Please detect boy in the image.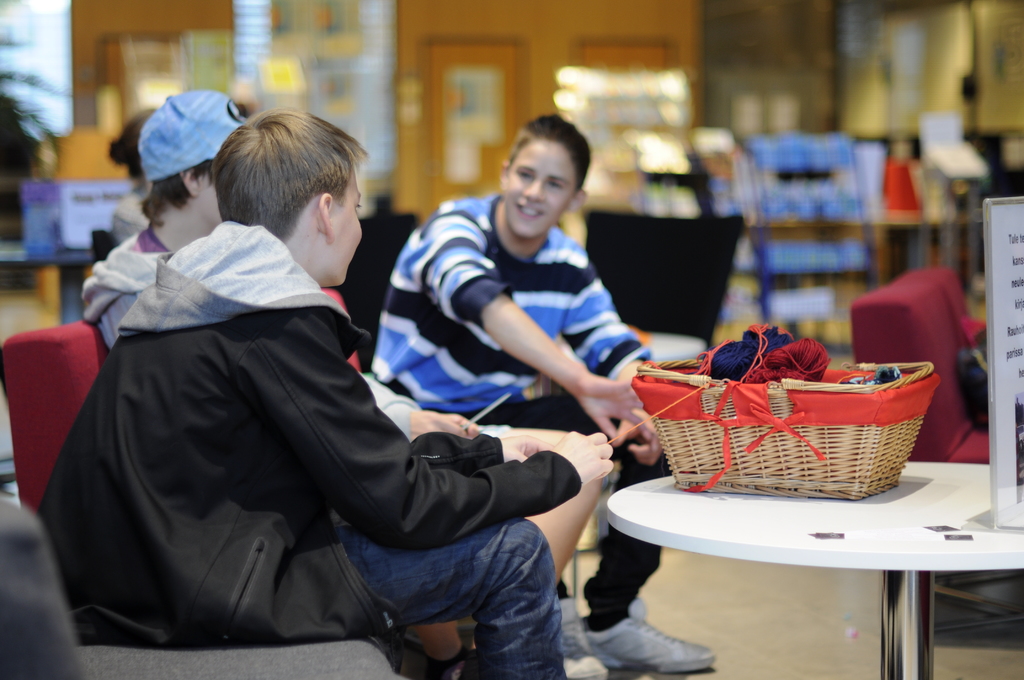
(38, 113, 614, 679).
